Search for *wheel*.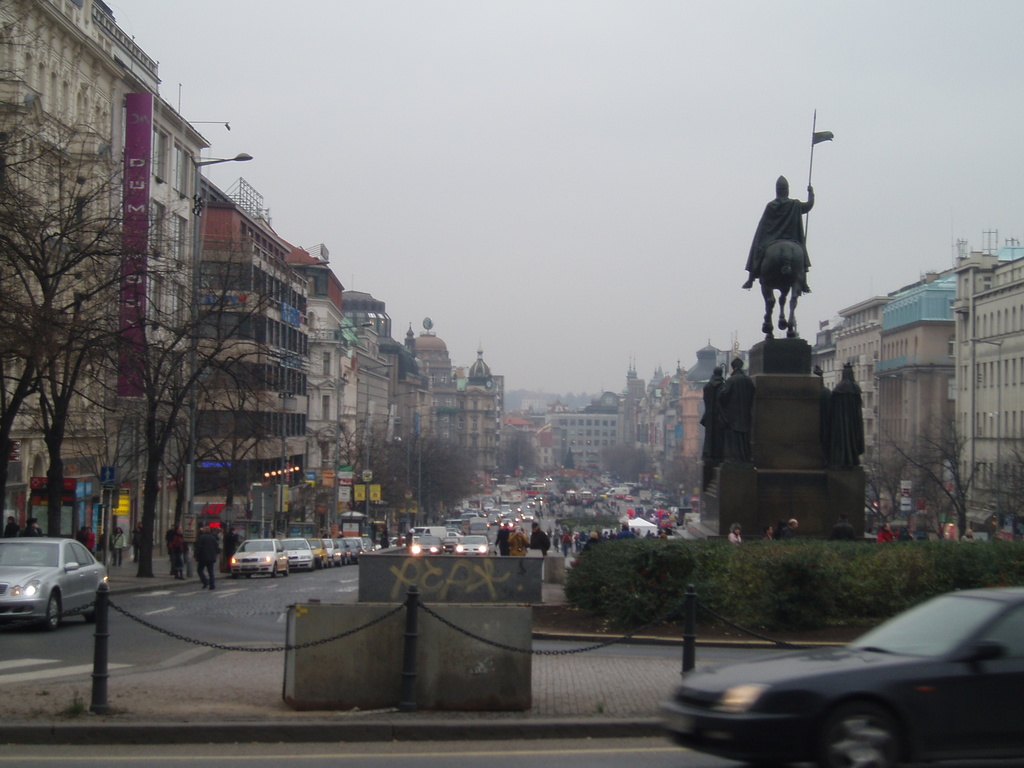
Found at l=816, t=692, r=911, b=767.
